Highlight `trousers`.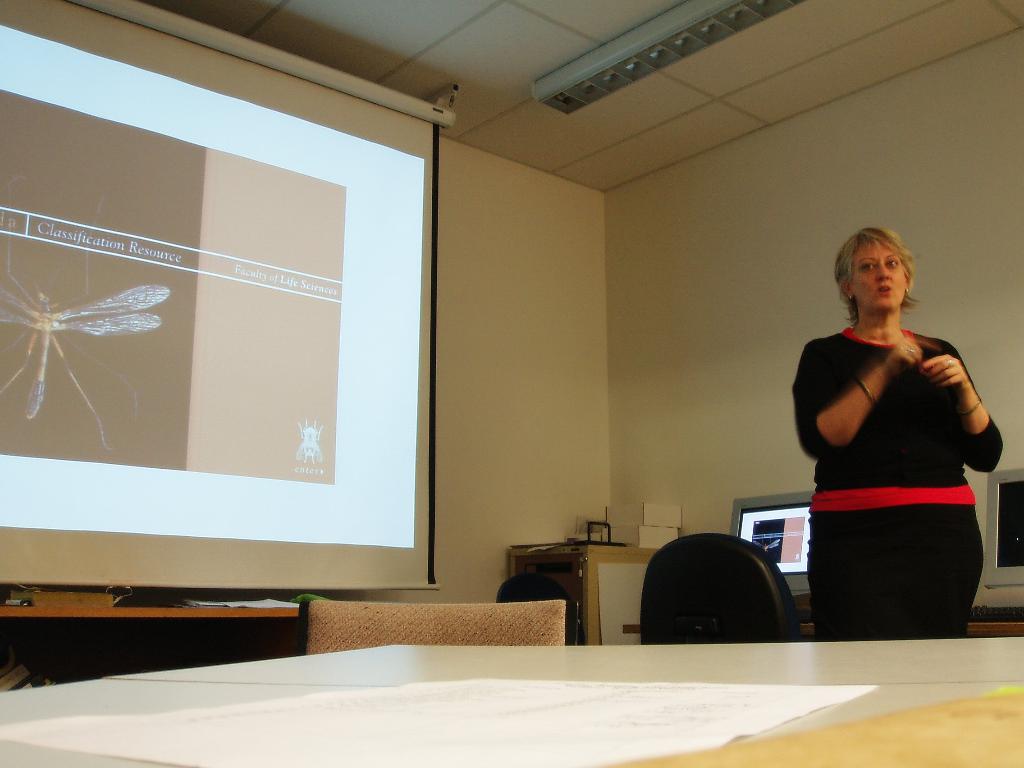
Highlighted region: {"left": 808, "top": 502, "right": 983, "bottom": 637}.
